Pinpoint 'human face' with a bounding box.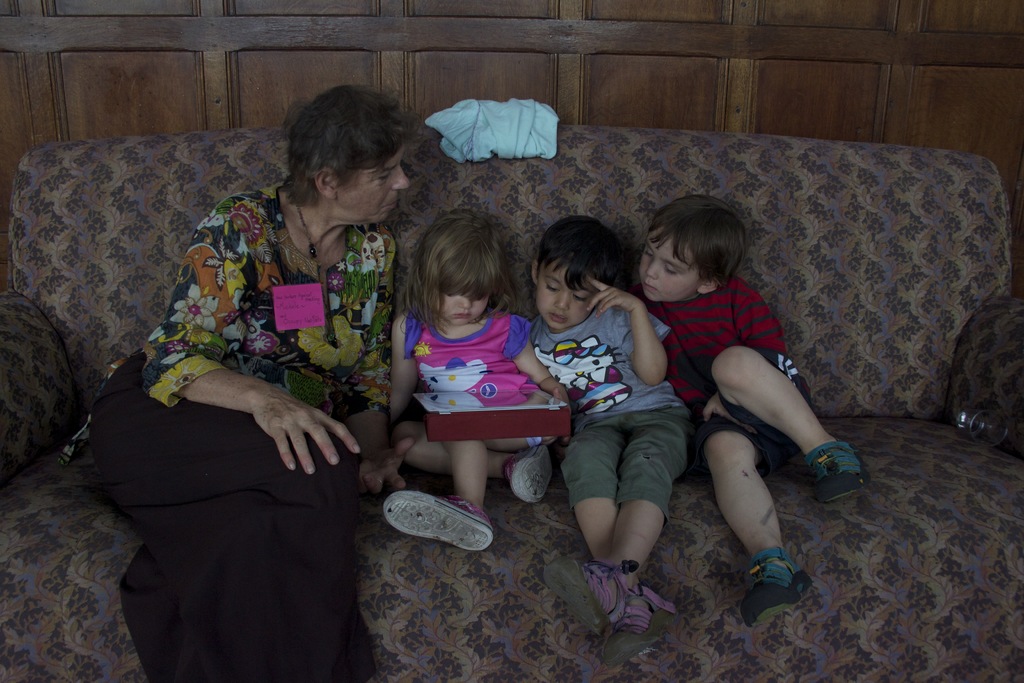
pyautogui.locateOnScreen(333, 145, 409, 222).
